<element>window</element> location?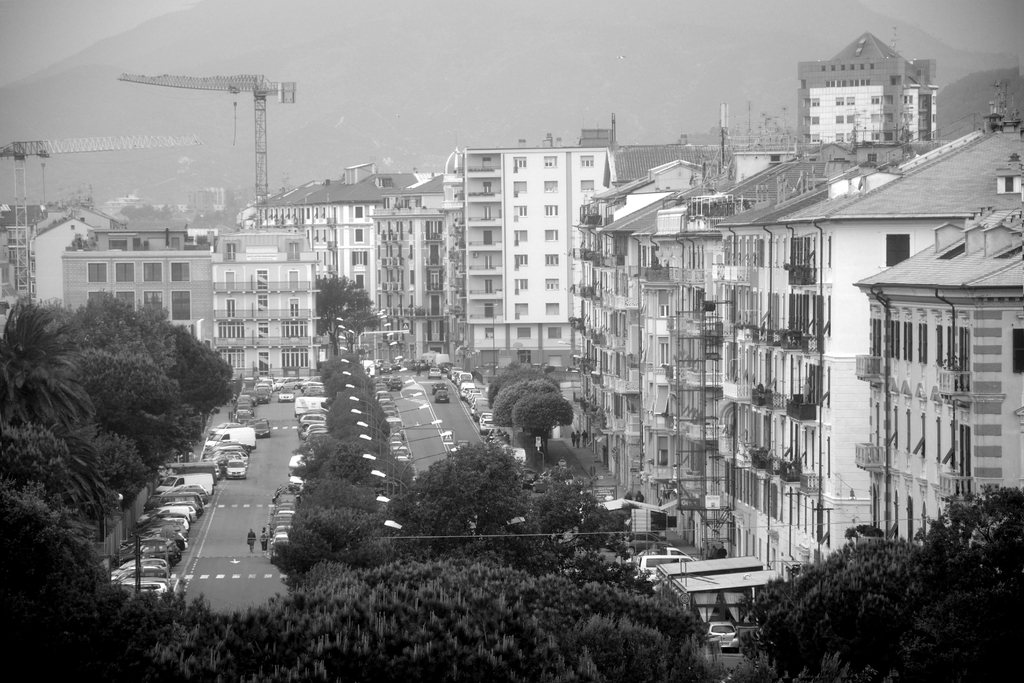
crop(483, 156, 496, 171)
